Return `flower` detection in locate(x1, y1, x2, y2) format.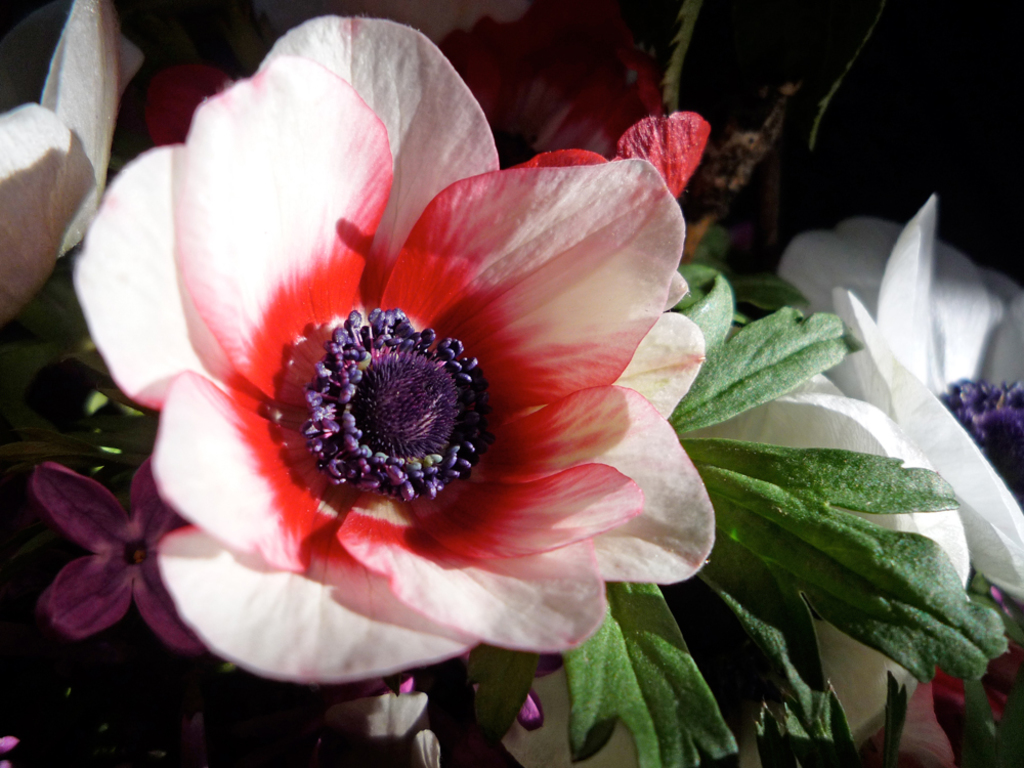
locate(0, 0, 140, 325).
